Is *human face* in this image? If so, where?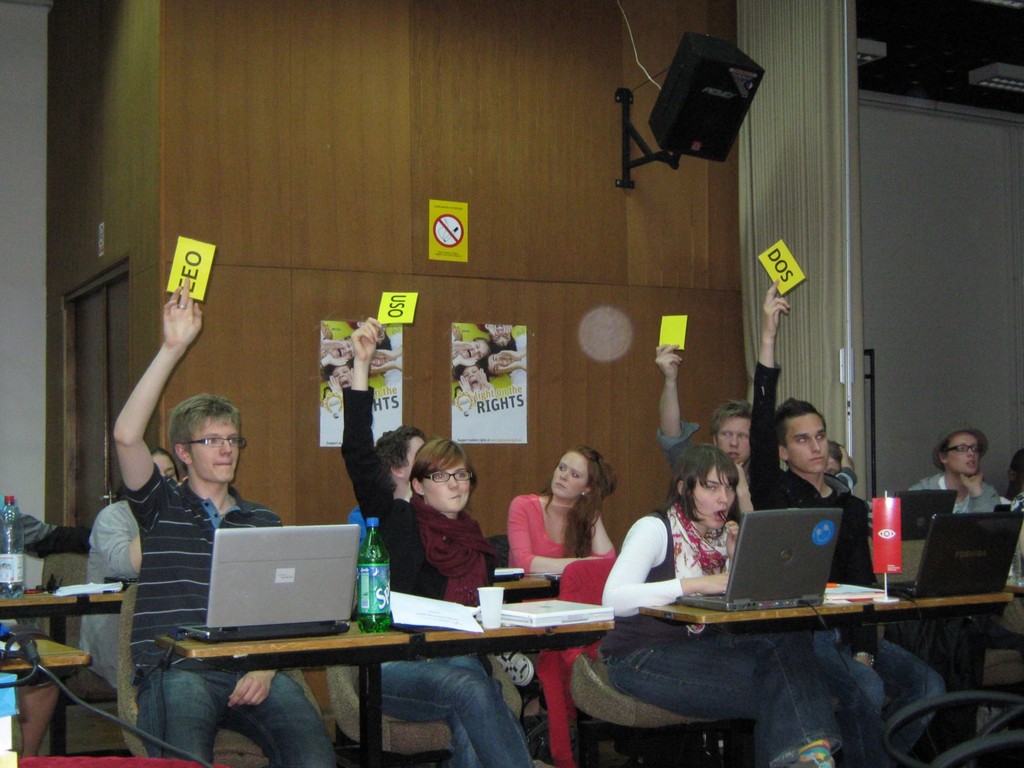
Yes, at locate(553, 449, 587, 497).
